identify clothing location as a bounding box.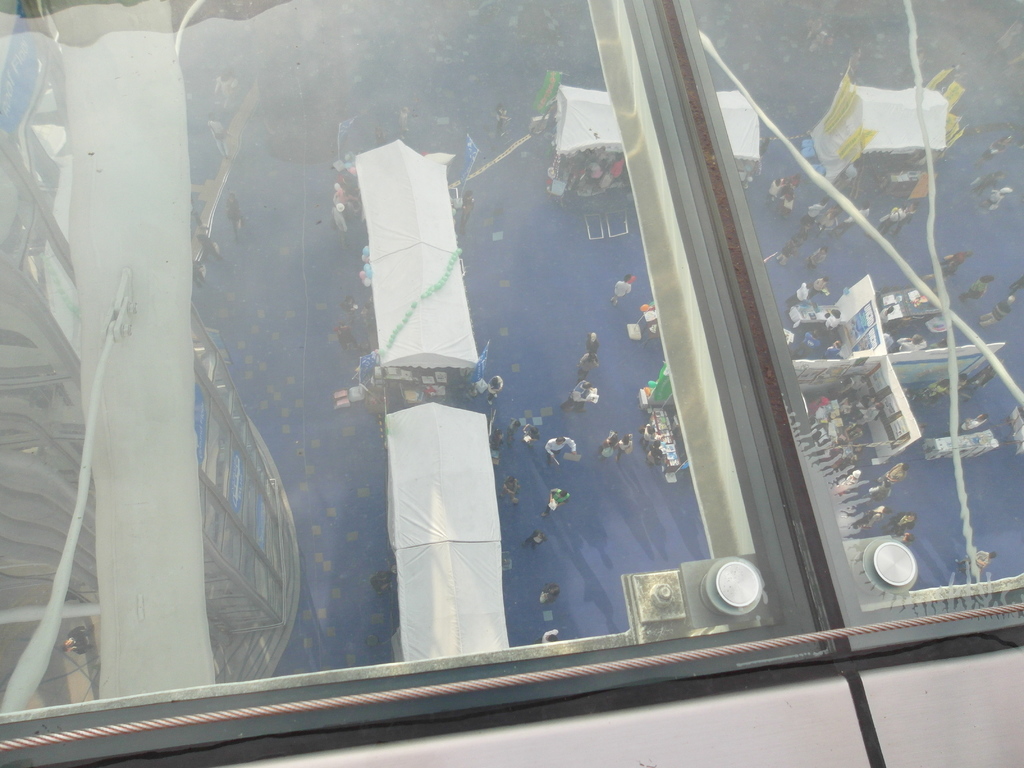
545 582 559 601.
